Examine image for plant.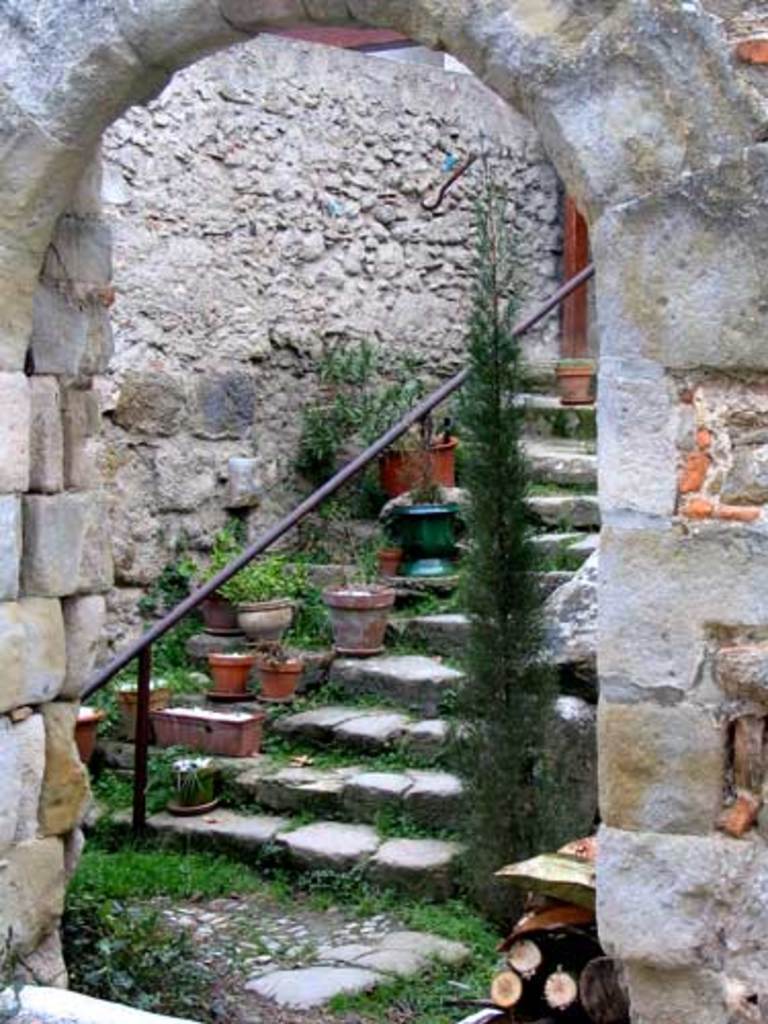
Examination result: crop(227, 532, 315, 600).
